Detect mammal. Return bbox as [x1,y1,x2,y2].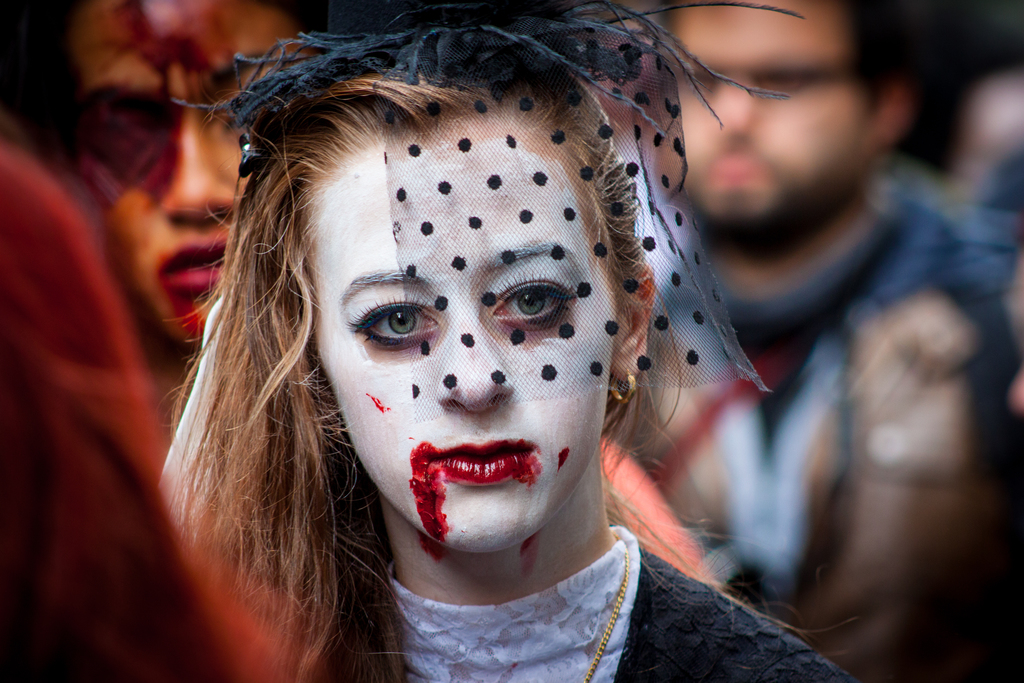
[643,0,1023,612].
